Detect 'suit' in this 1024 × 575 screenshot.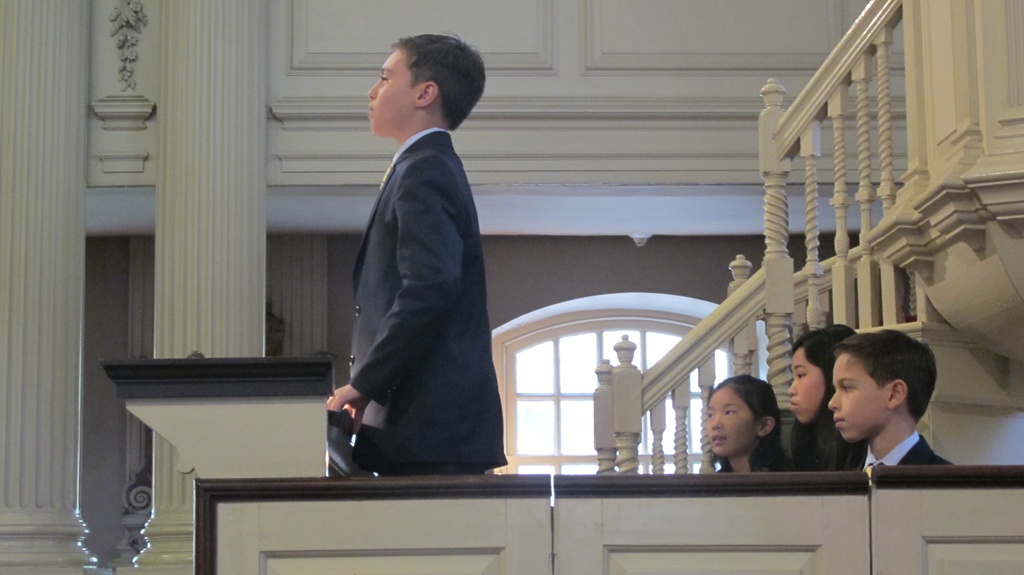
Detection: pyautogui.locateOnScreen(330, 86, 499, 472).
